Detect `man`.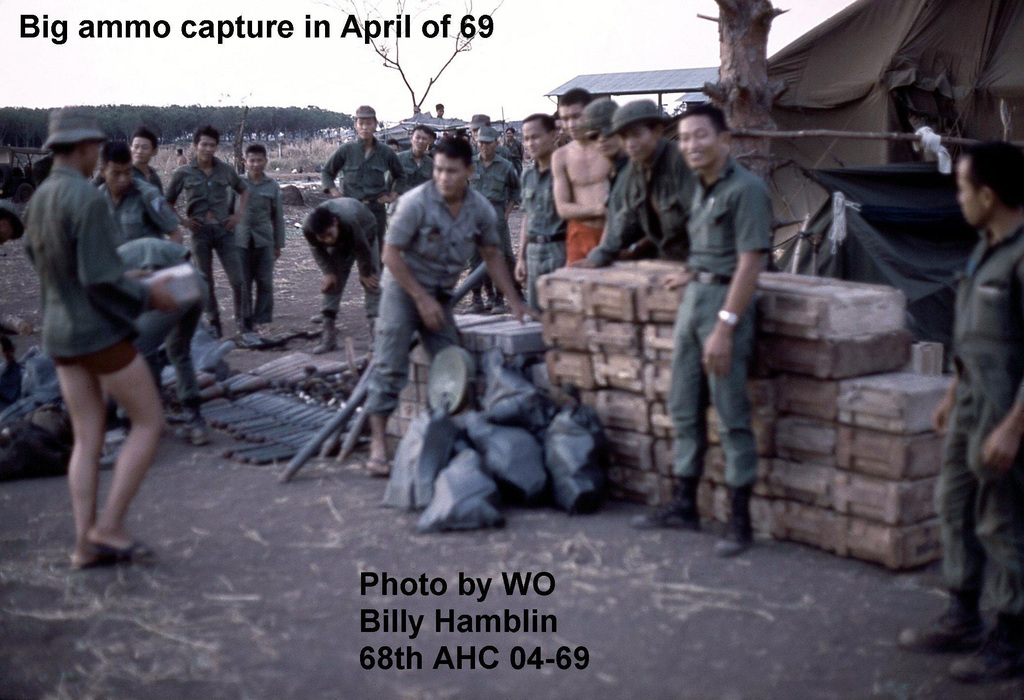
Detected at (228,141,285,324).
